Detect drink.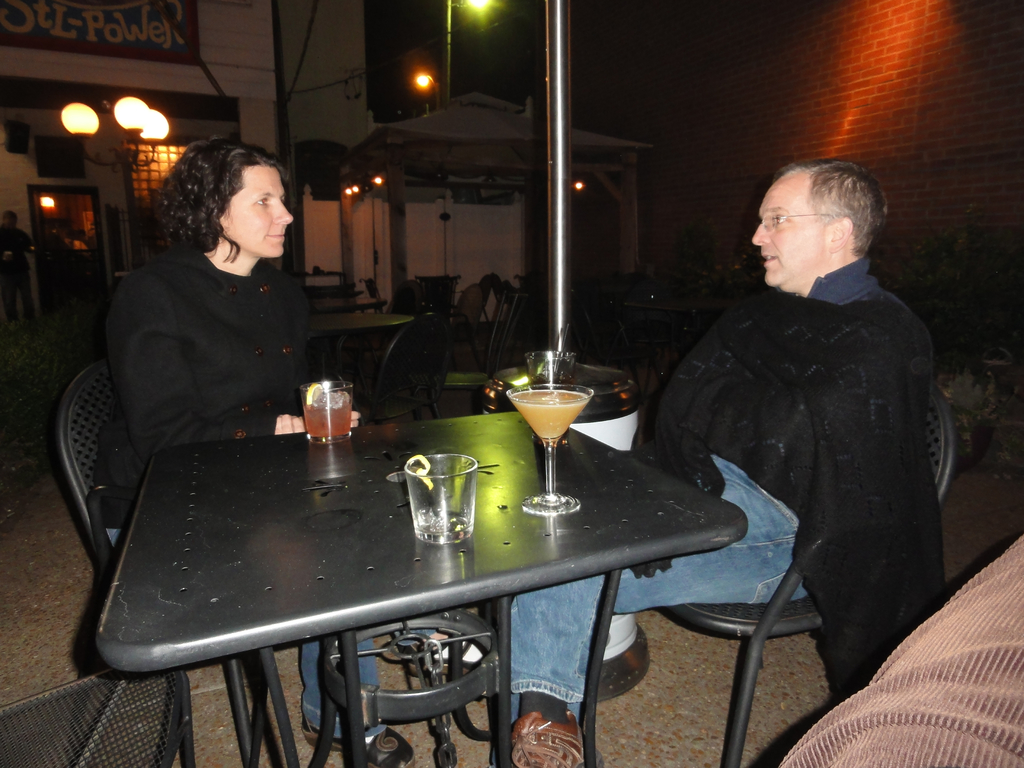
Detected at 510 393 588 442.
